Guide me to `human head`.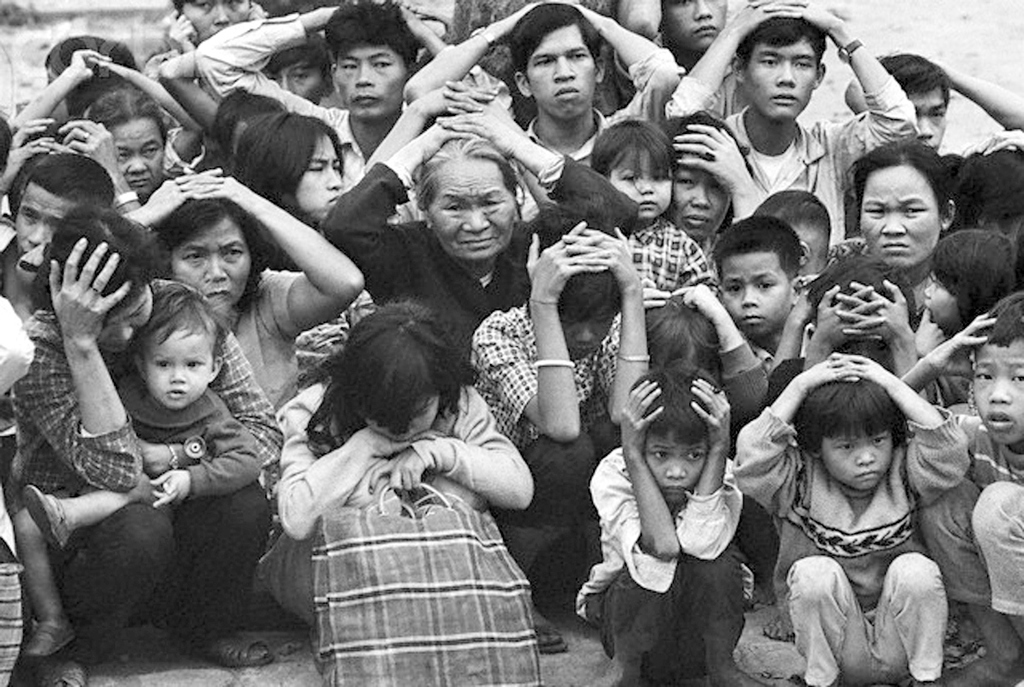
Guidance: box(14, 152, 114, 261).
